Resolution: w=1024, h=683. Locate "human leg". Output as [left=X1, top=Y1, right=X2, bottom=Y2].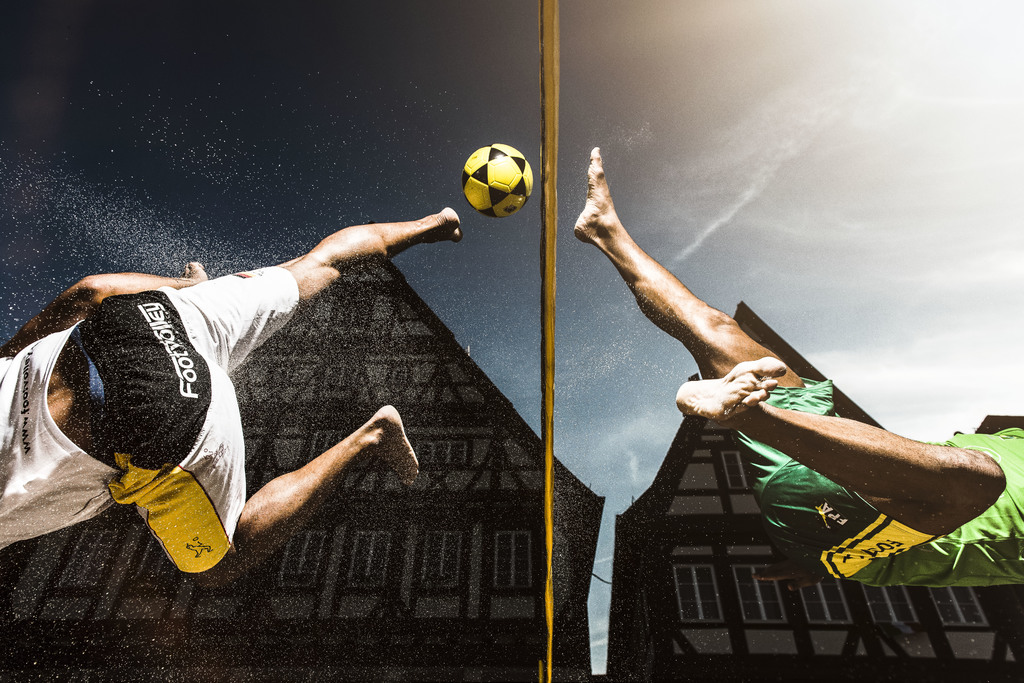
[left=97, top=200, right=464, bottom=374].
